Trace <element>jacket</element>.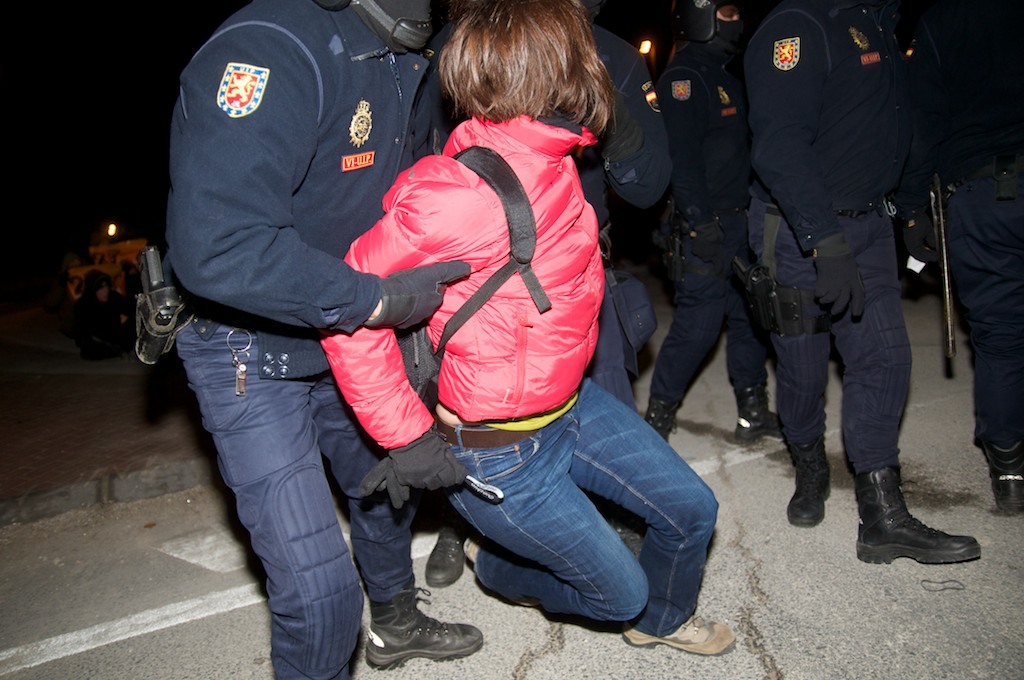
Traced to {"x1": 658, "y1": 36, "x2": 758, "y2": 210}.
